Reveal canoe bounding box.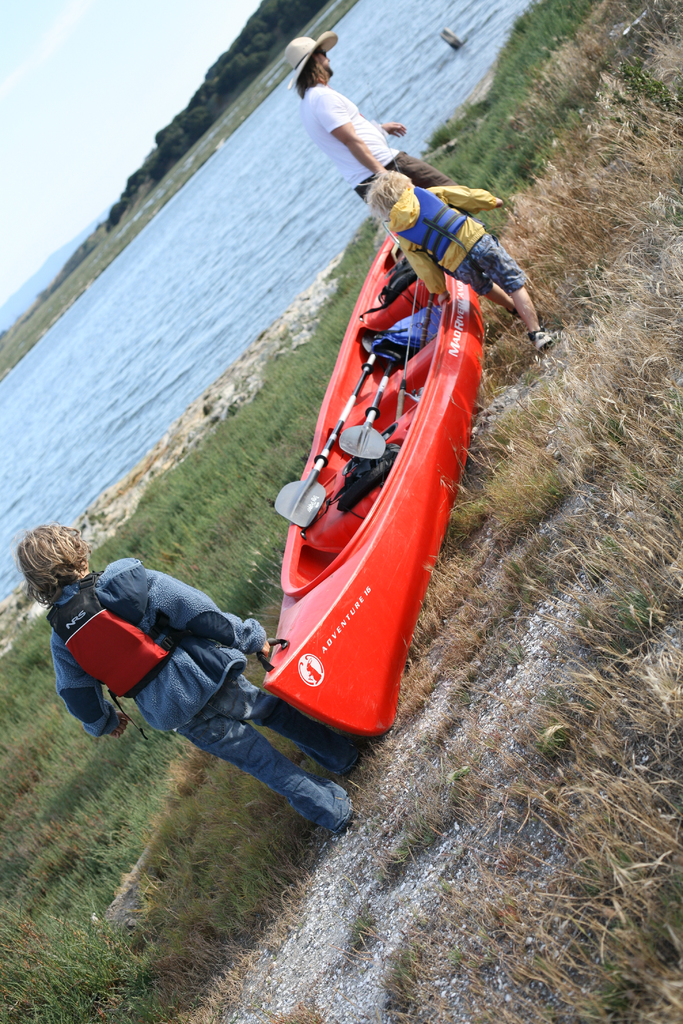
Revealed: box=[263, 115, 513, 767].
